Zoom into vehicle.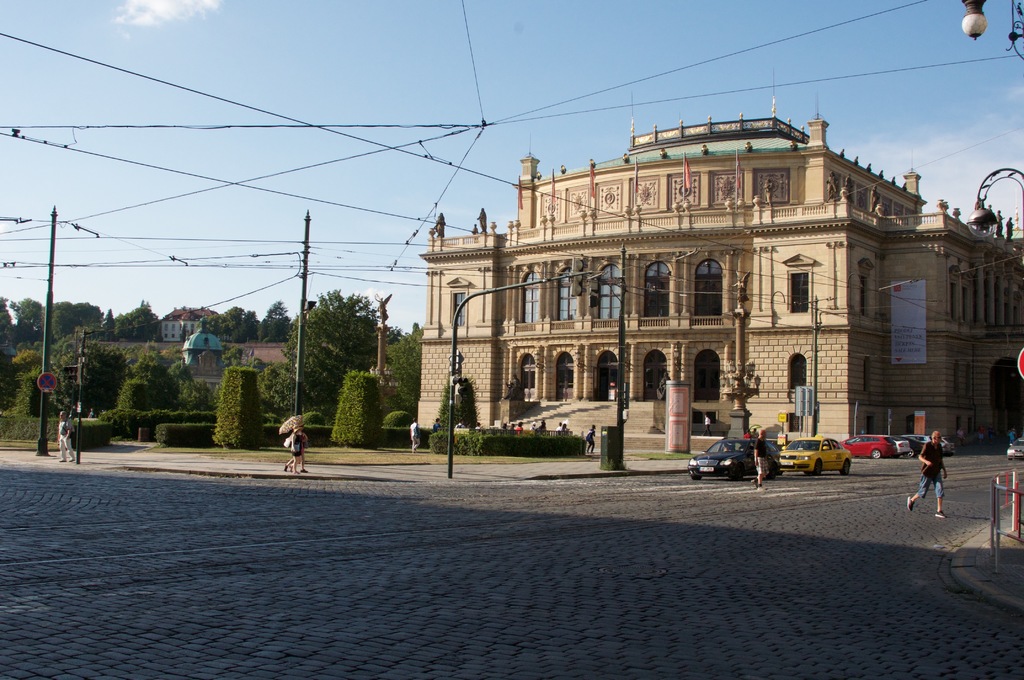
Zoom target: (1004,435,1023,463).
